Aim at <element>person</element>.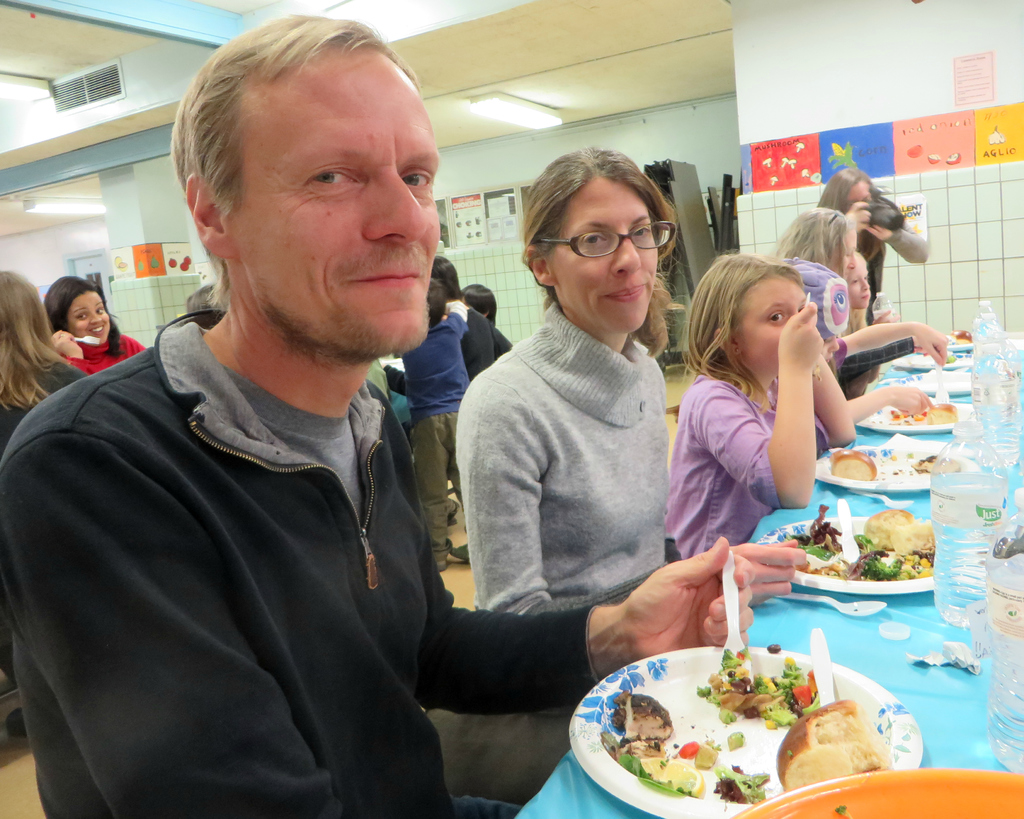
Aimed at (815,166,931,320).
